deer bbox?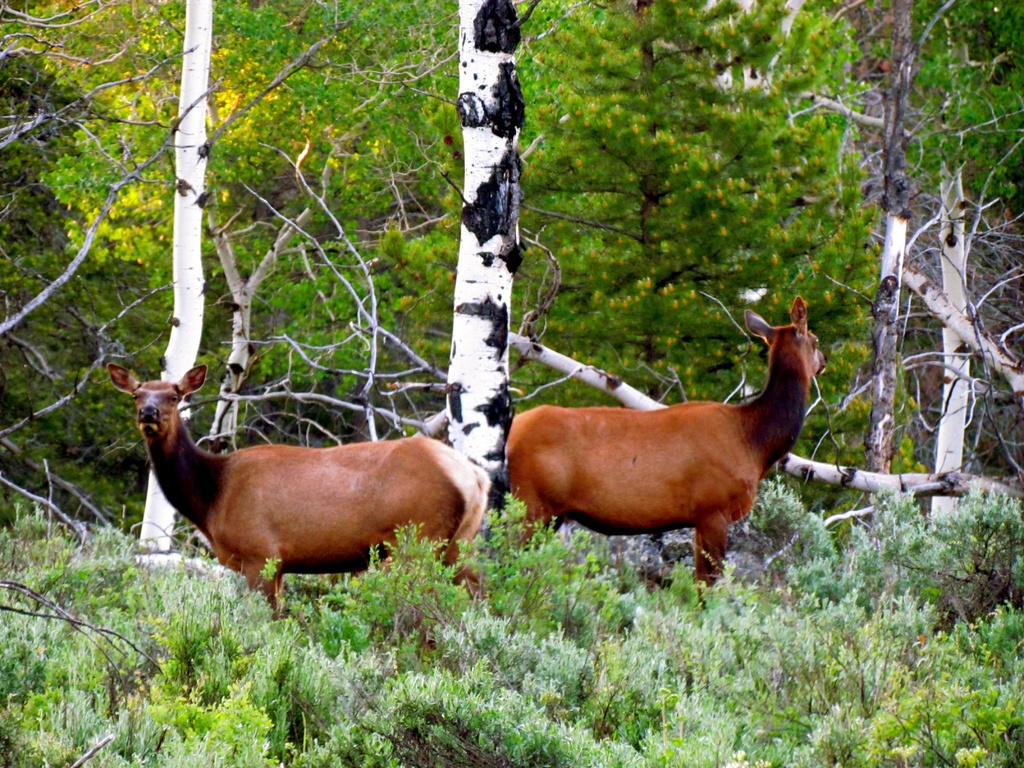
pyautogui.locateOnScreen(104, 363, 499, 626)
